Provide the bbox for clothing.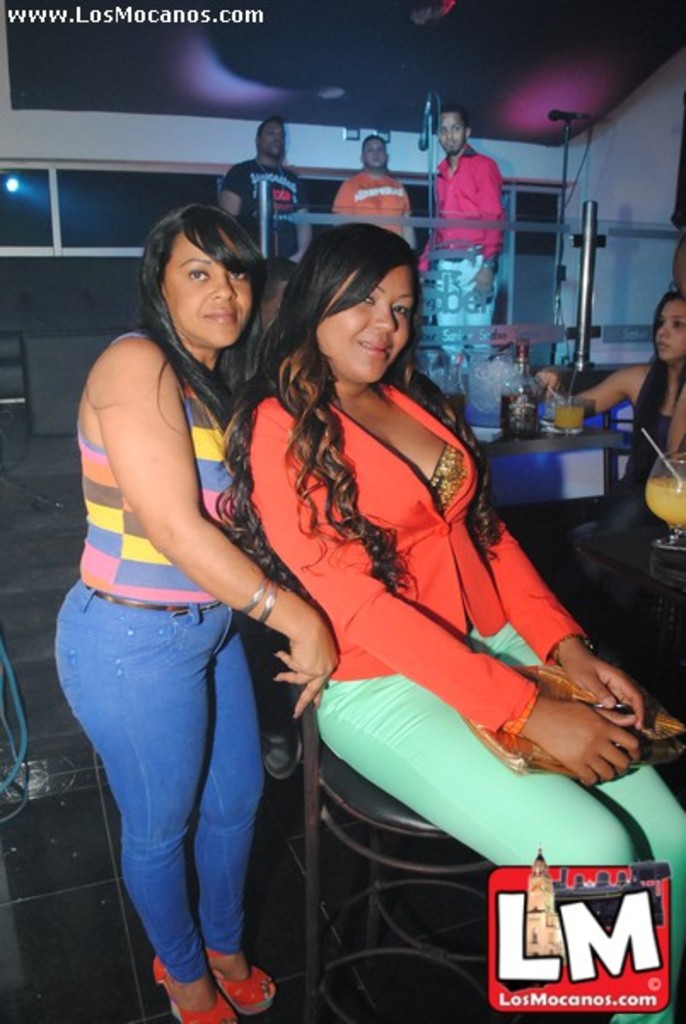
425,116,517,305.
